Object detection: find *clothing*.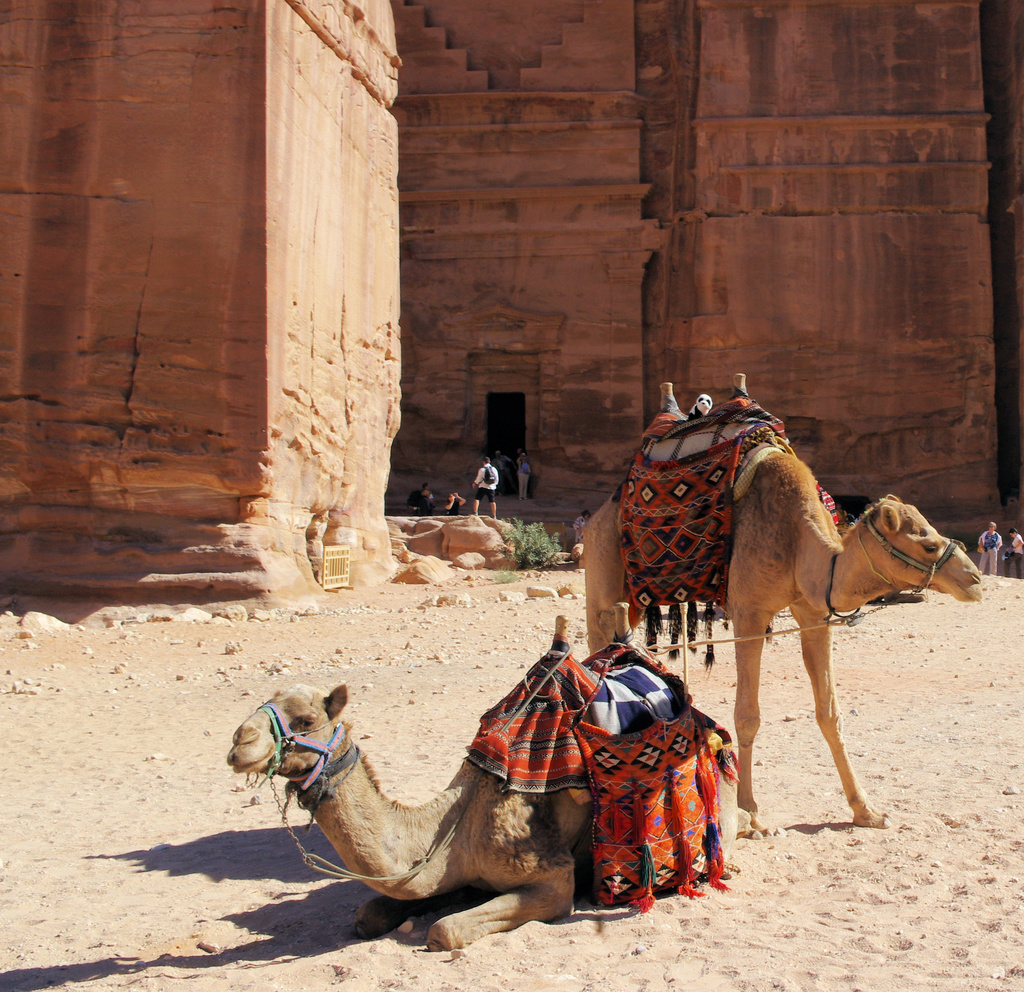
bbox(1005, 534, 1023, 575).
